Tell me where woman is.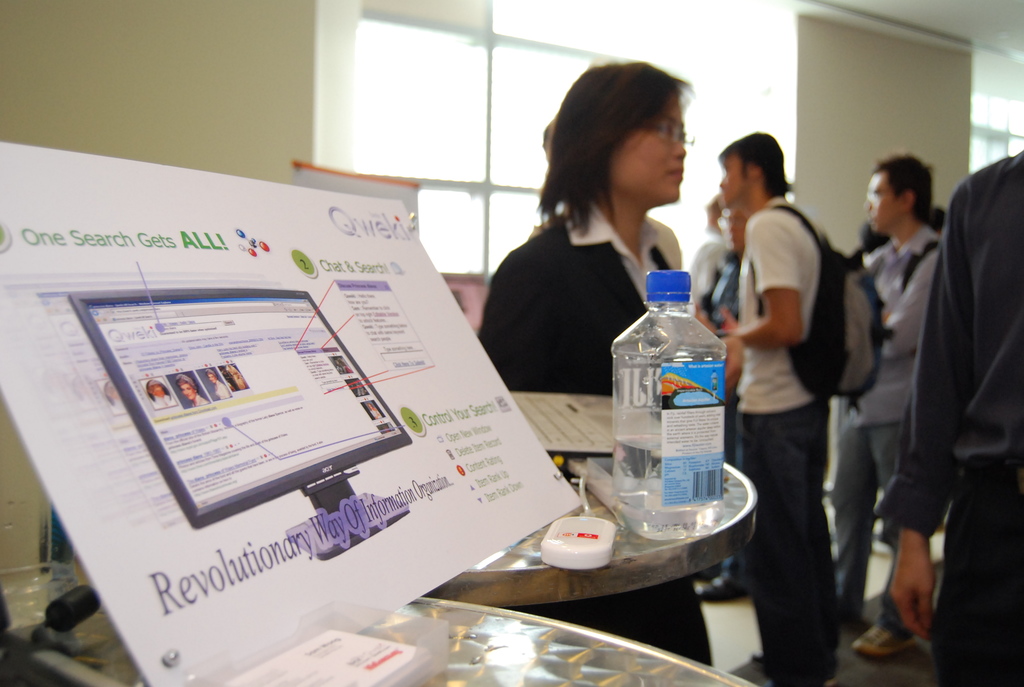
woman is at (202,367,232,401).
